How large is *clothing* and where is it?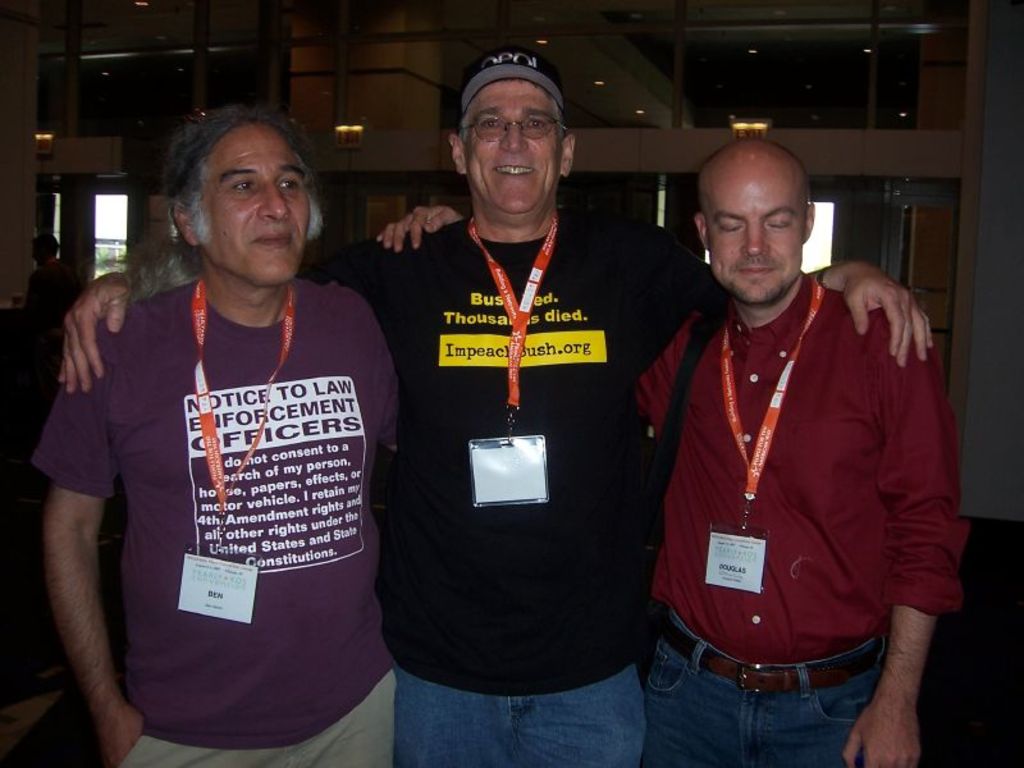
Bounding box: x1=29 y1=279 x2=399 y2=767.
